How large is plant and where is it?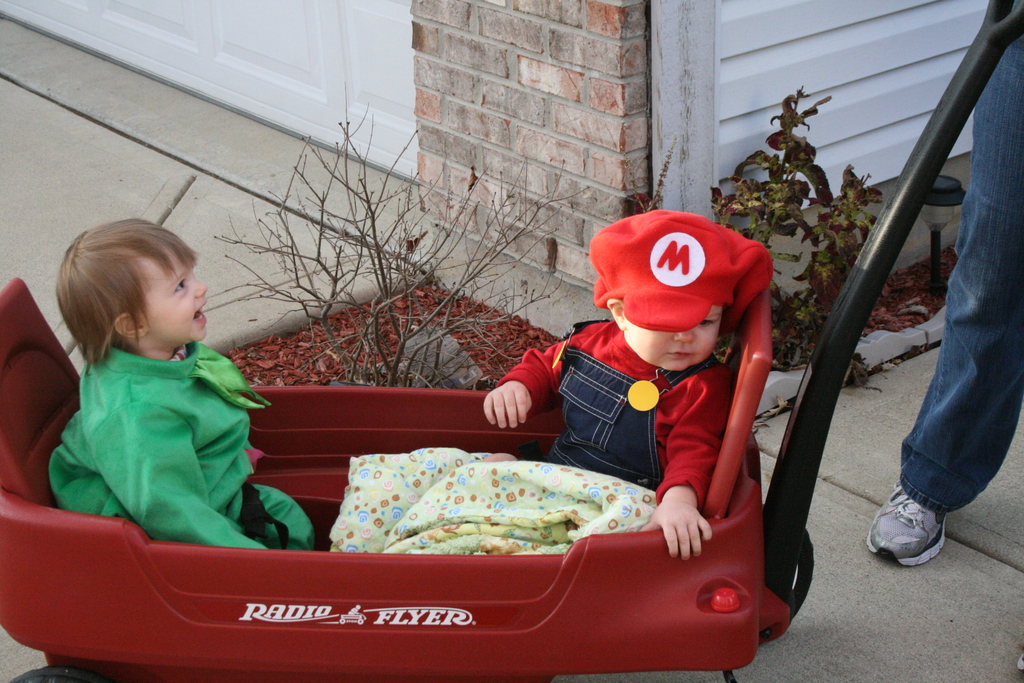
Bounding box: BBox(710, 83, 880, 368).
